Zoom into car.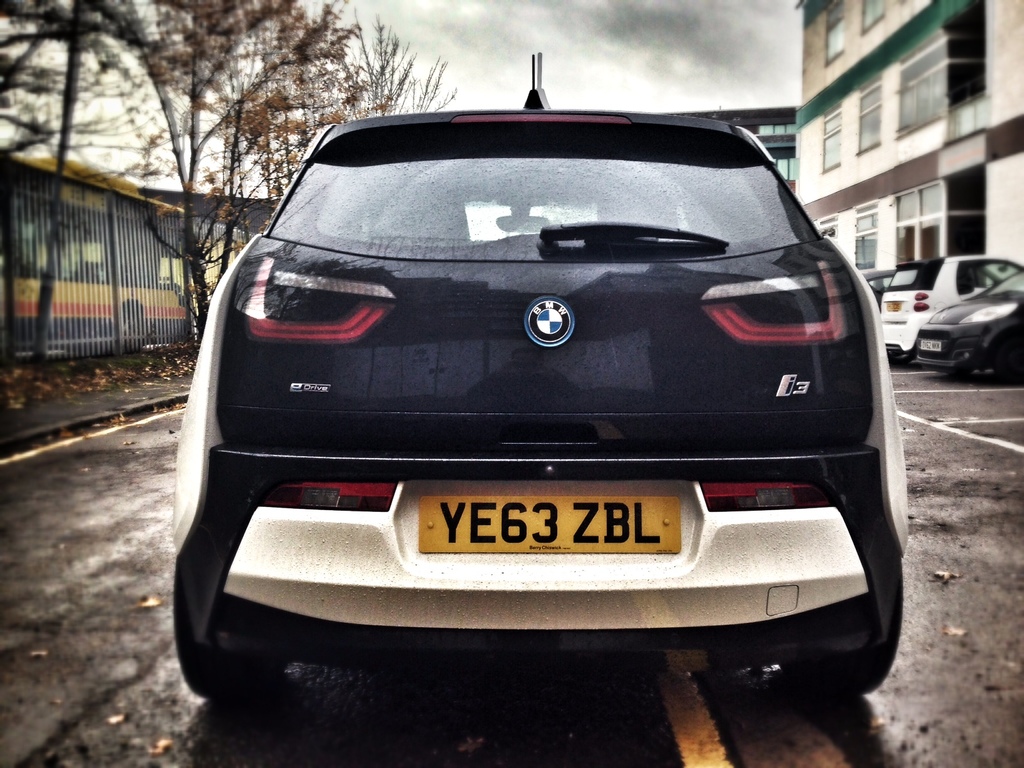
Zoom target: BBox(170, 53, 918, 685).
